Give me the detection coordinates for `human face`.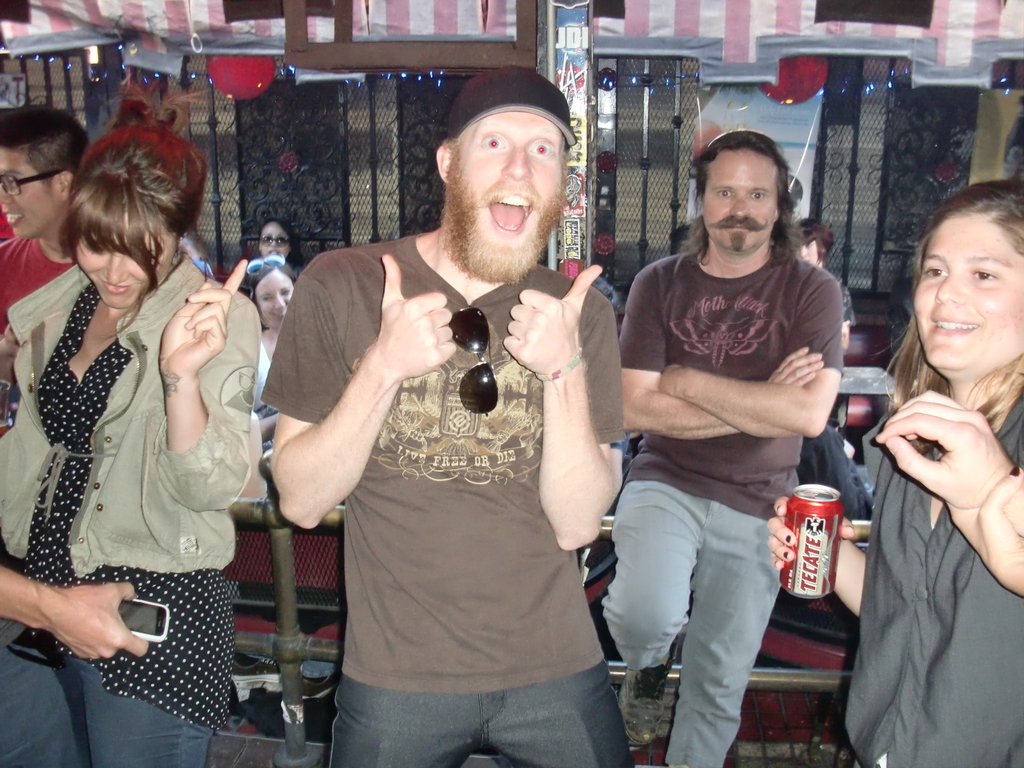
pyautogui.locateOnScreen(256, 225, 291, 260).
